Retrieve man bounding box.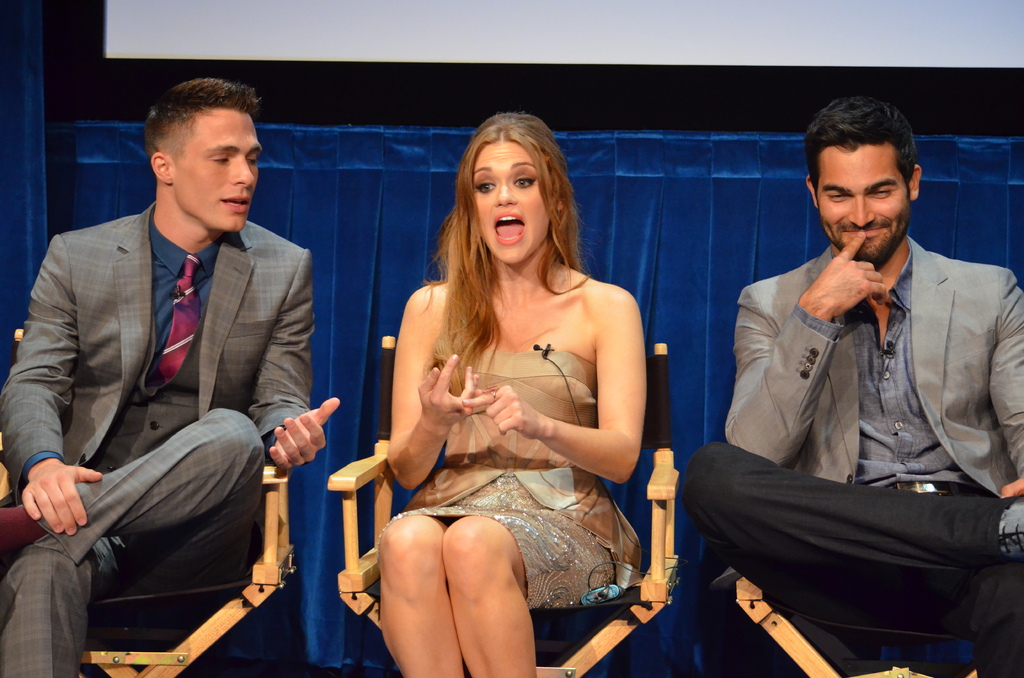
Bounding box: <box>678,96,1023,677</box>.
